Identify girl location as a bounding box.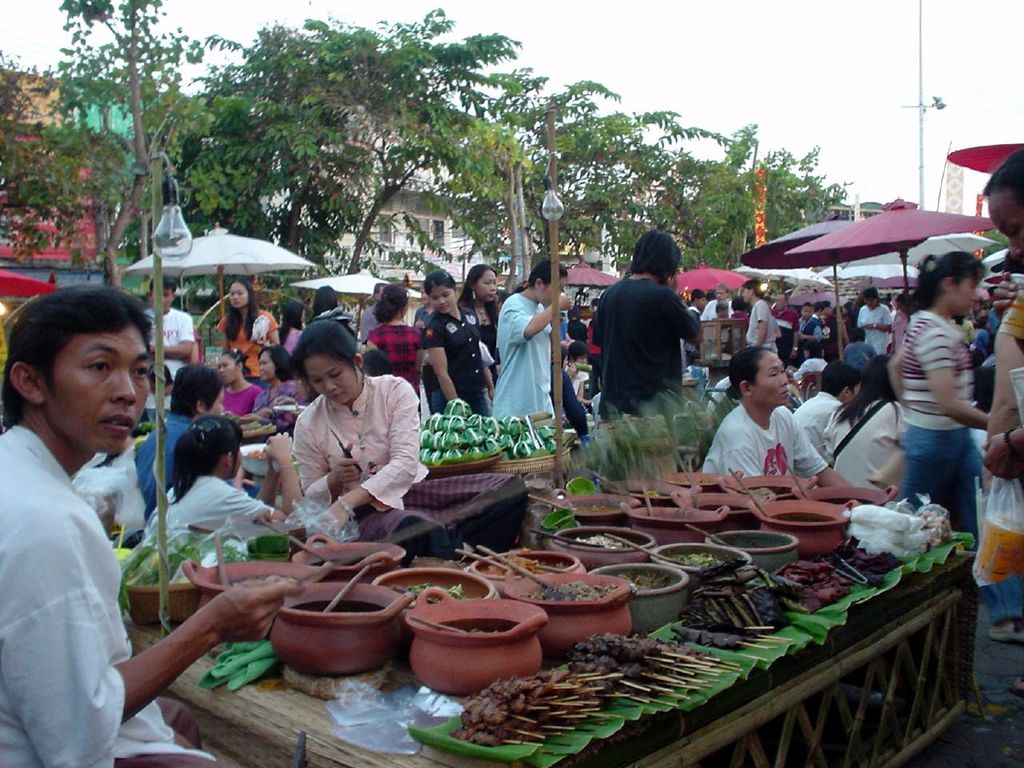
locate(299, 314, 425, 538).
